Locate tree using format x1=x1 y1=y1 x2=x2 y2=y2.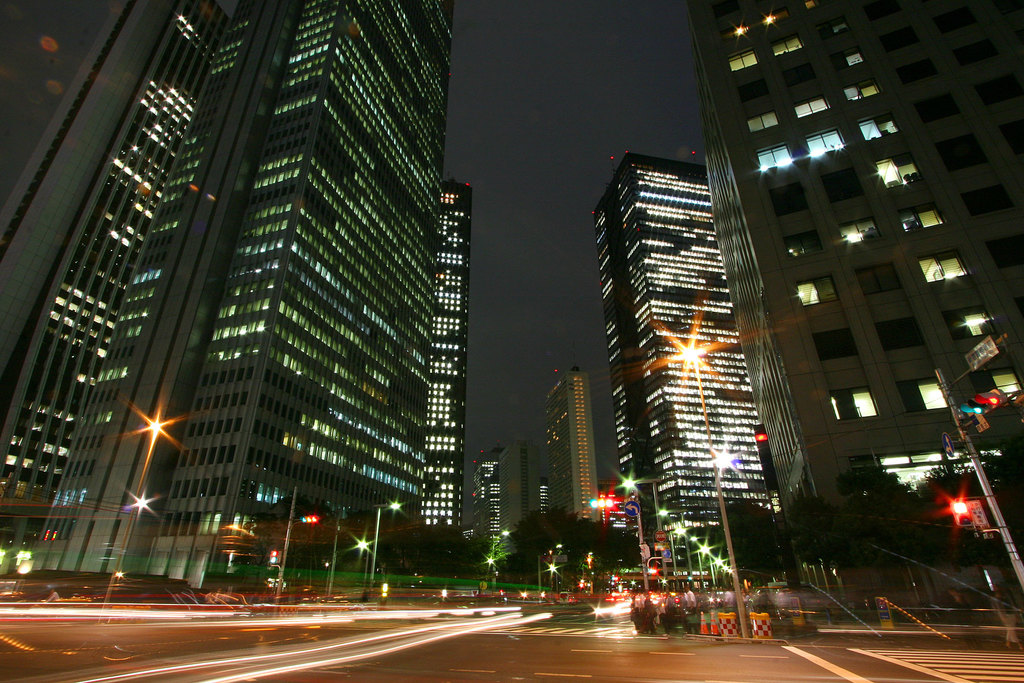
x1=792 y1=497 x2=838 y2=566.
